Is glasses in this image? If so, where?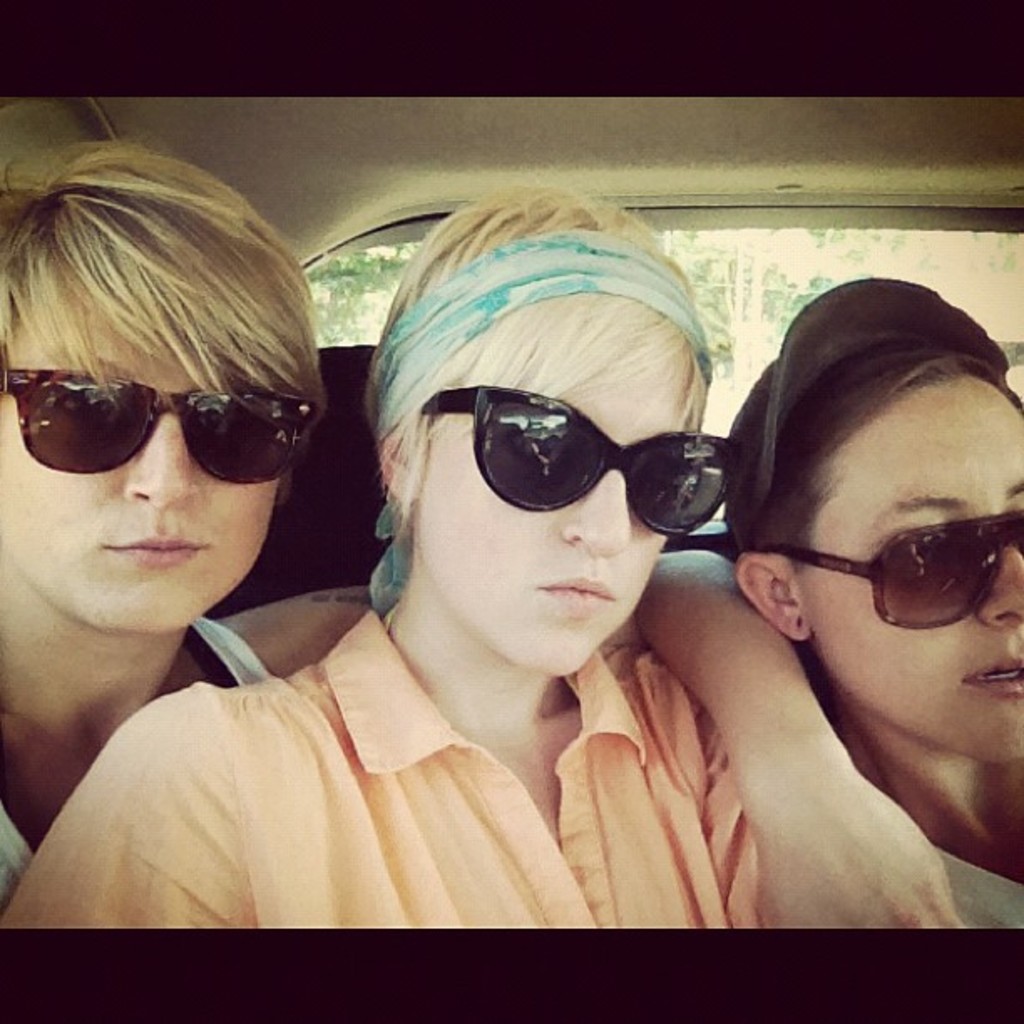
Yes, at x1=0, y1=336, x2=323, y2=489.
